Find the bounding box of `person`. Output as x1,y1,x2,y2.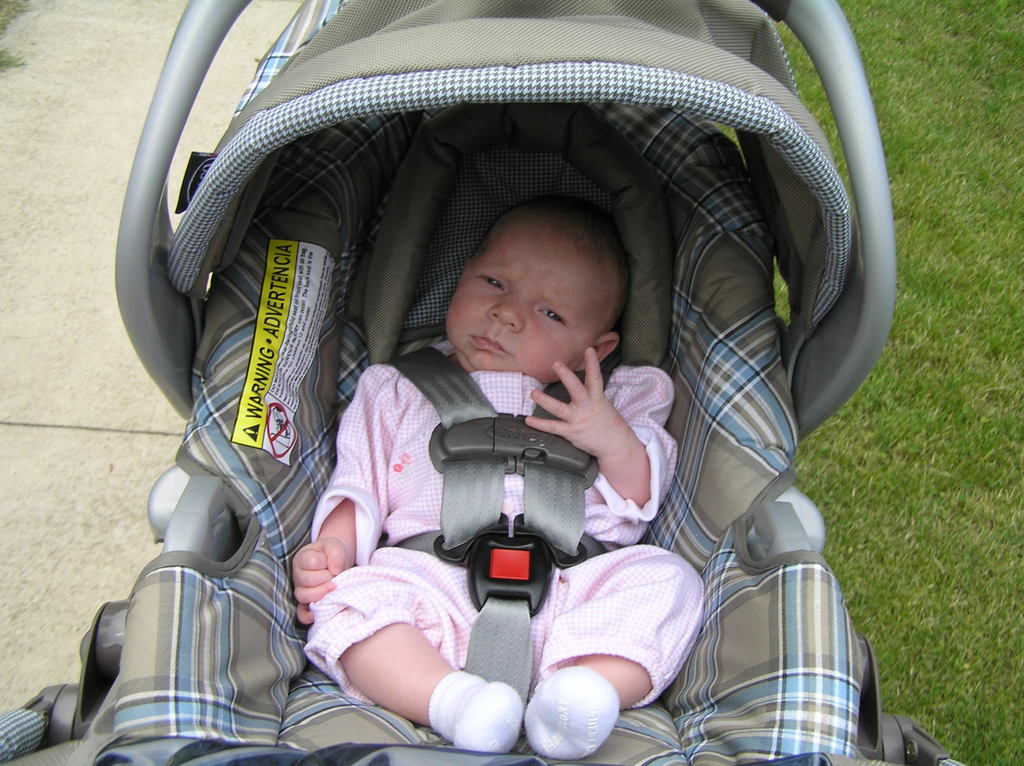
377,173,677,714.
